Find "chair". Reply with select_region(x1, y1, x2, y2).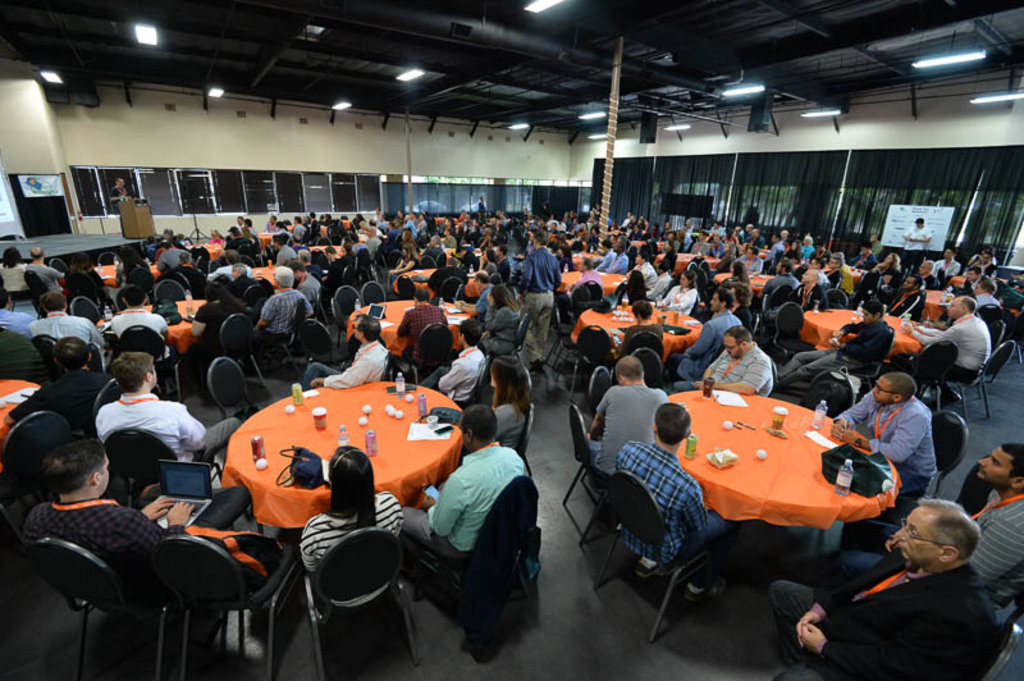
select_region(595, 470, 723, 641).
